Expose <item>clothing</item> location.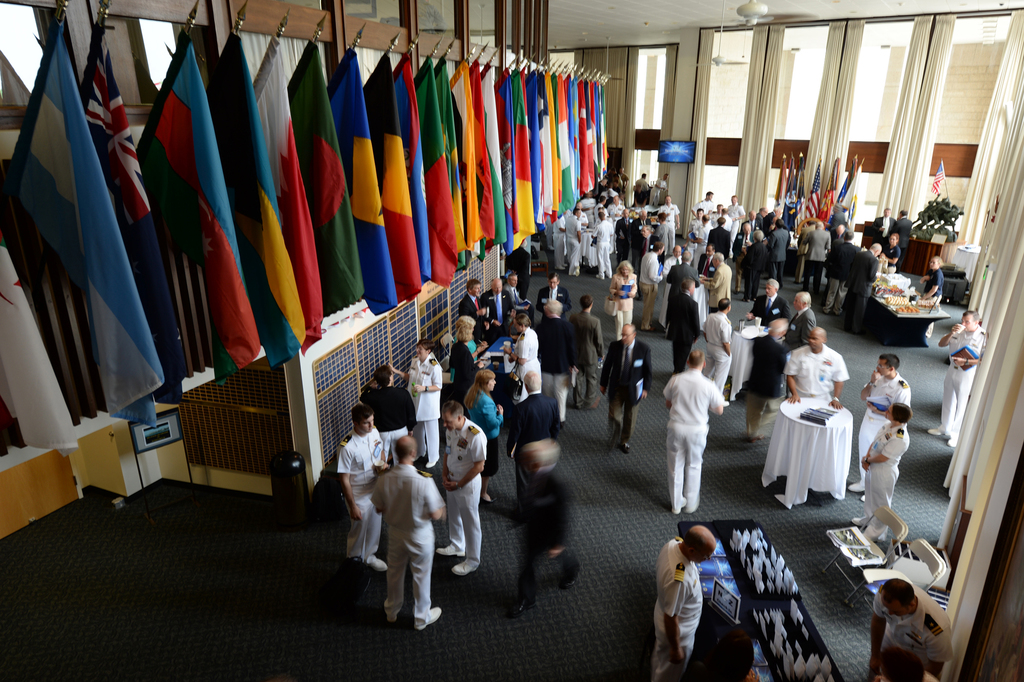
Exposed at {"x1": 924, "y1": 261, "x2": 942, "y2": 356}.
